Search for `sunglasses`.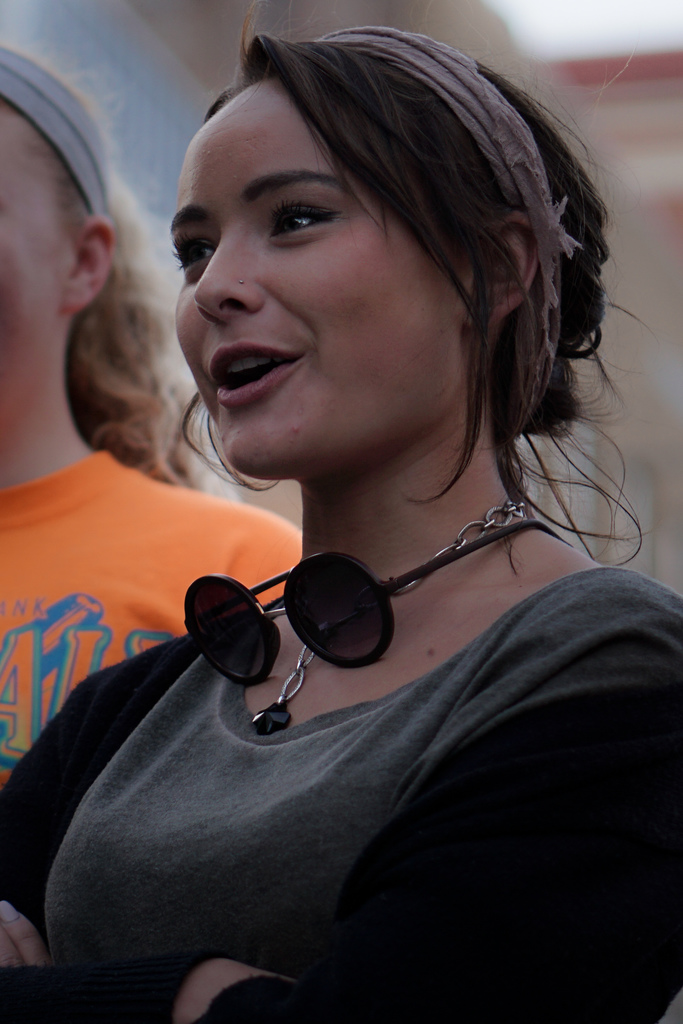
Found at region(183, 543, 568, 693).
